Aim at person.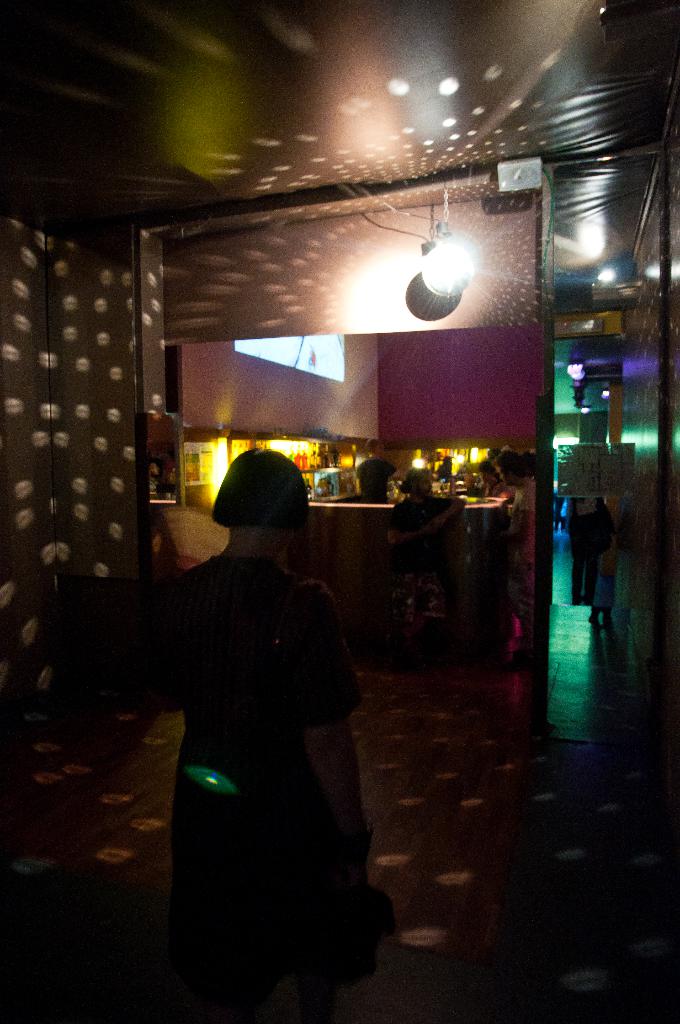
Aimed at detection(392, 459, 469, 679).
